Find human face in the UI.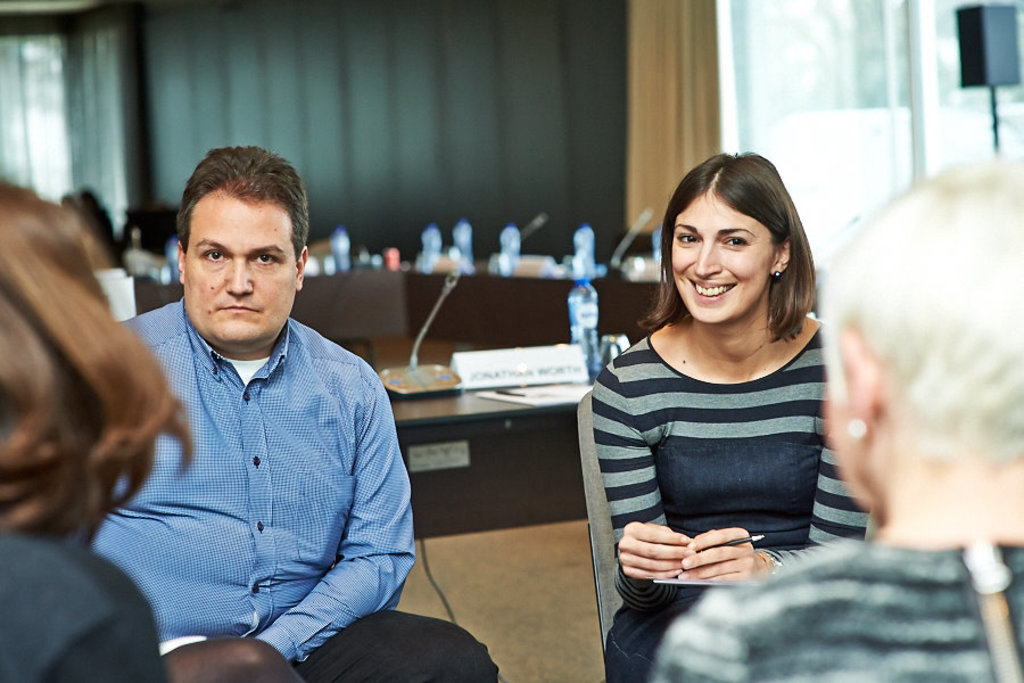
UI element at crop(668, 191, 774, 324).
